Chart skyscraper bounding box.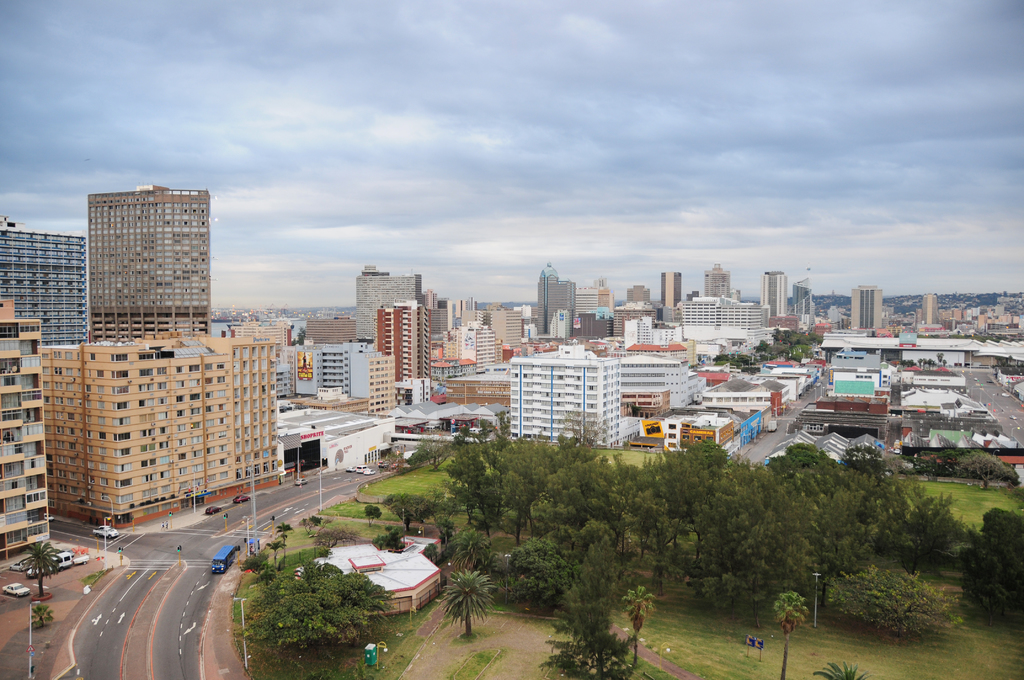
Charted: x1=505, y1=342, x2=623, y2=447.
